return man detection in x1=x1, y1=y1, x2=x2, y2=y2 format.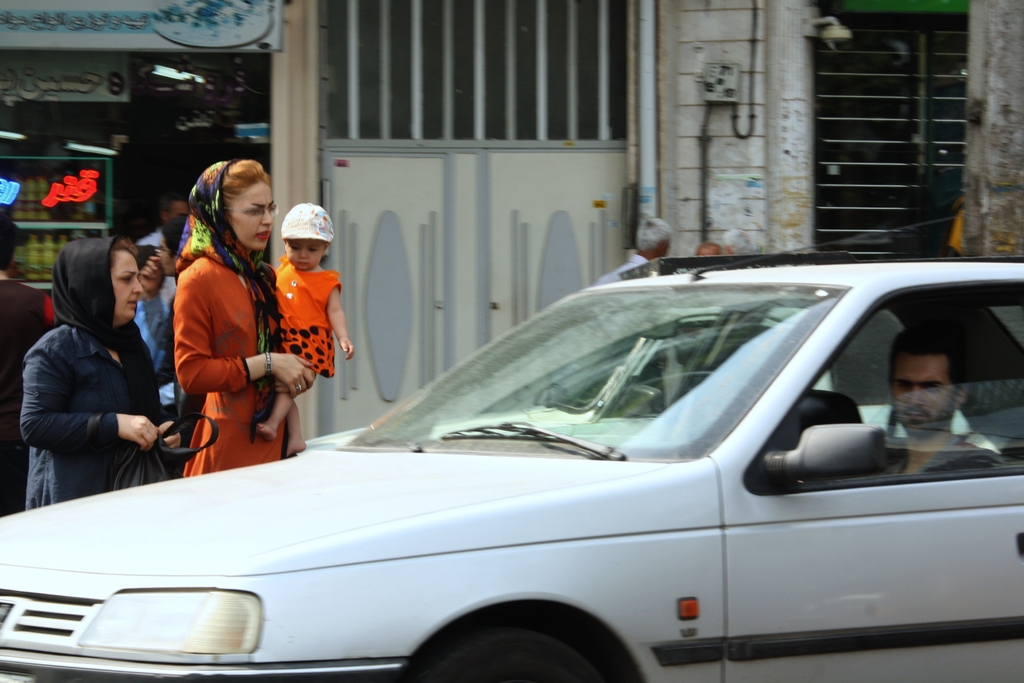
x1=0, y1=220, x2=53, y2=518.
